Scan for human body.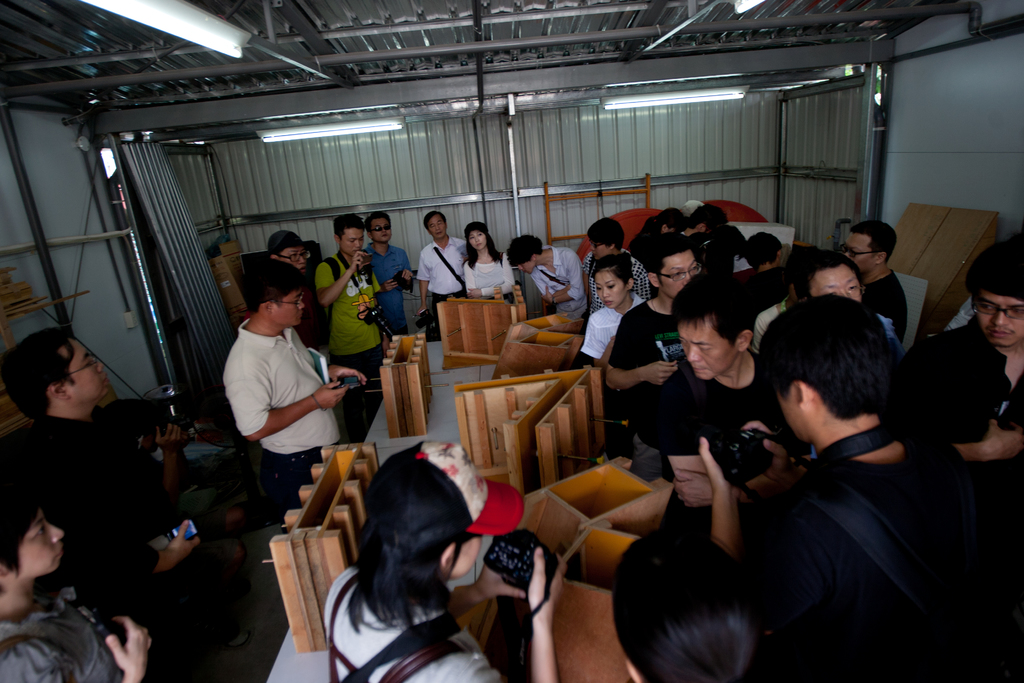
Scan result: 835 209 908 333.
